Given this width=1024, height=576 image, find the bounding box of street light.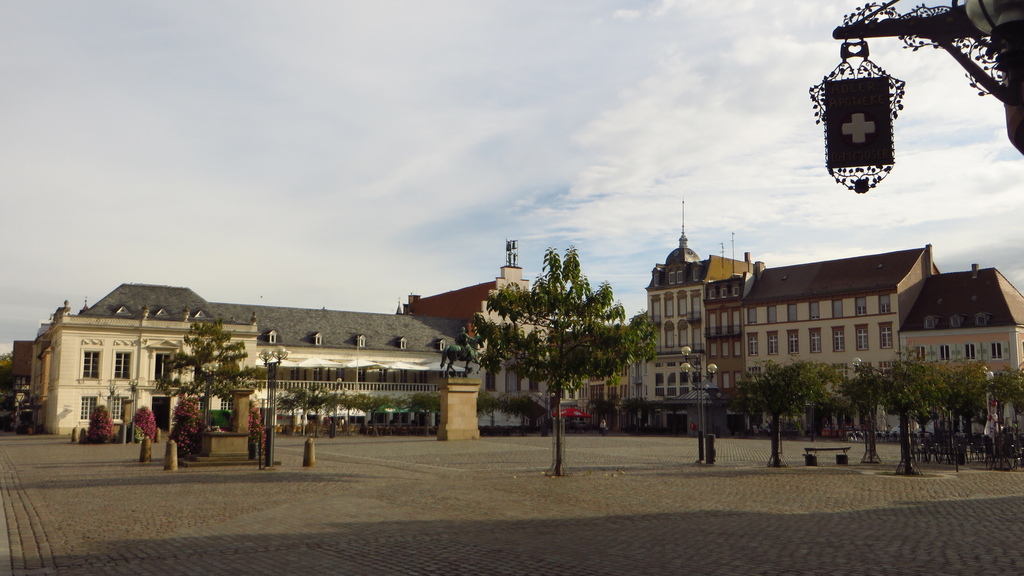
(left=847, top=354, right=884, bottom=464).
